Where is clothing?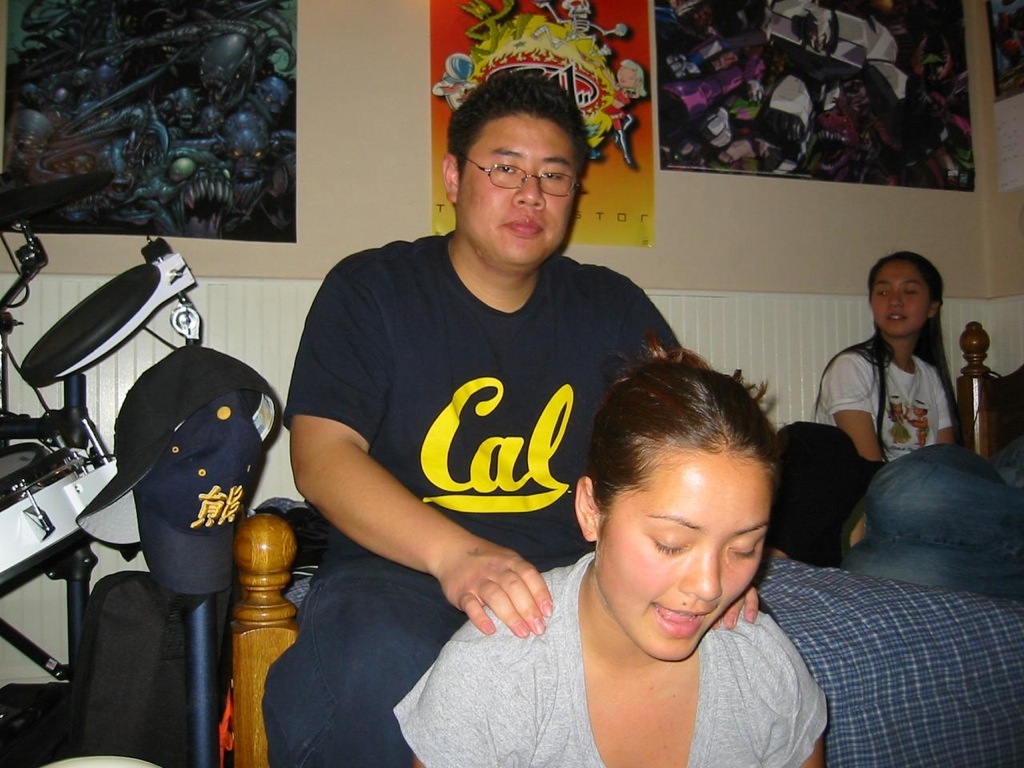
region(284, 191, 672, 689).
